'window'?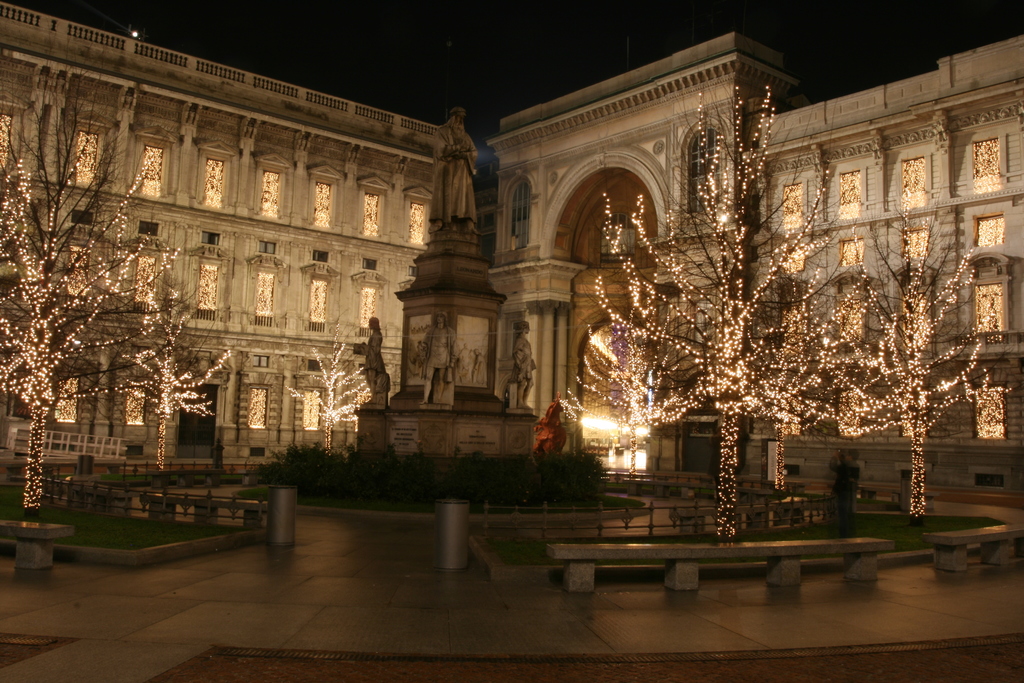
BBox(136, 258, 157, 305)
